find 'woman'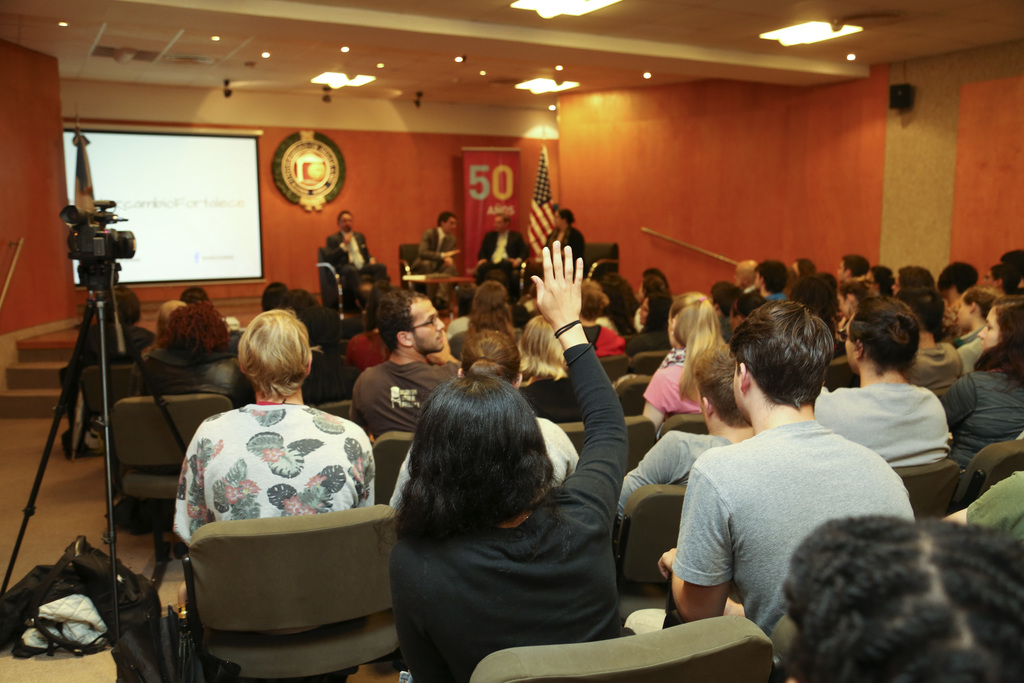
box(142, 294, 244, 411)
